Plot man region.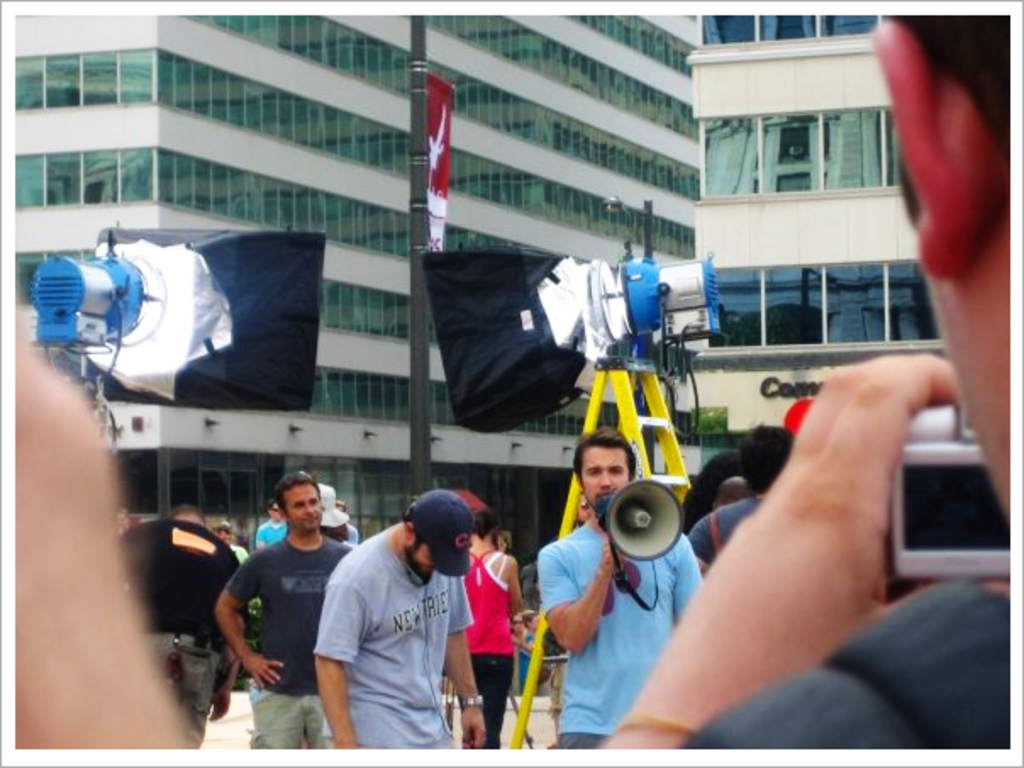
Plotted at l=210, t=520, r=249, b=568.
